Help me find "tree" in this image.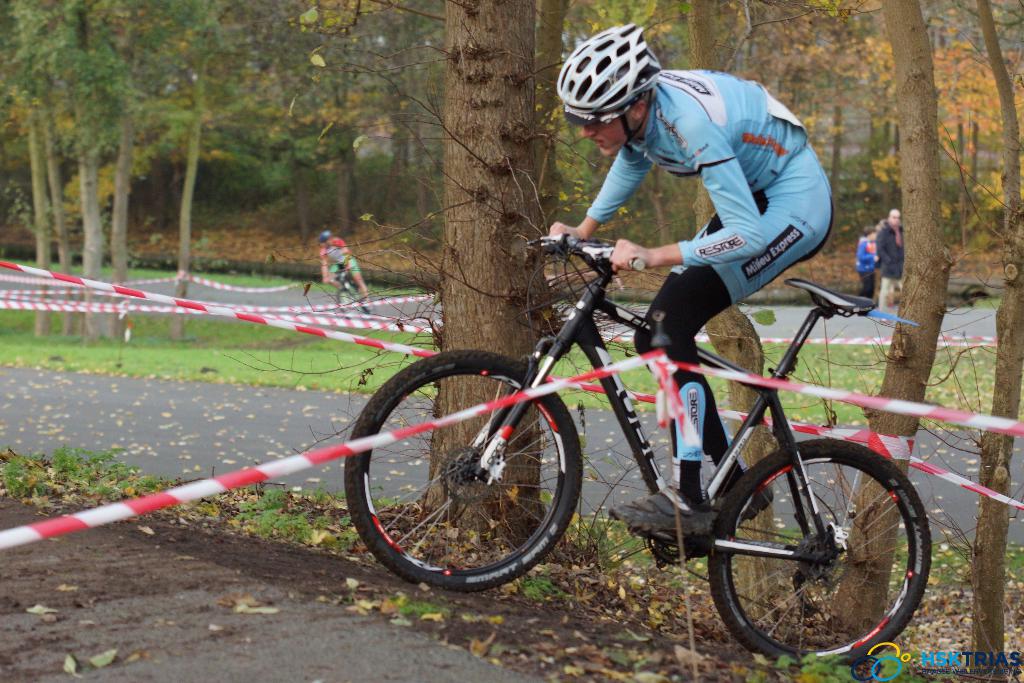
Found it: box=[945, 0, 1023, 682].
